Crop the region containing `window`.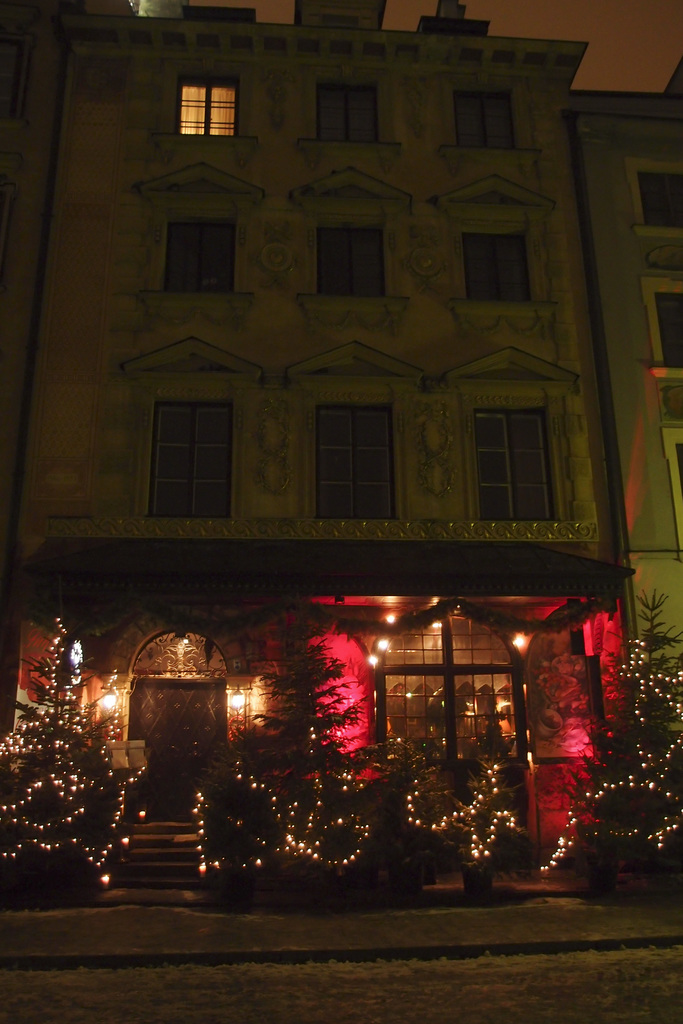
Crop region: (x1=482, y1=409, x2=561, y2=515).
